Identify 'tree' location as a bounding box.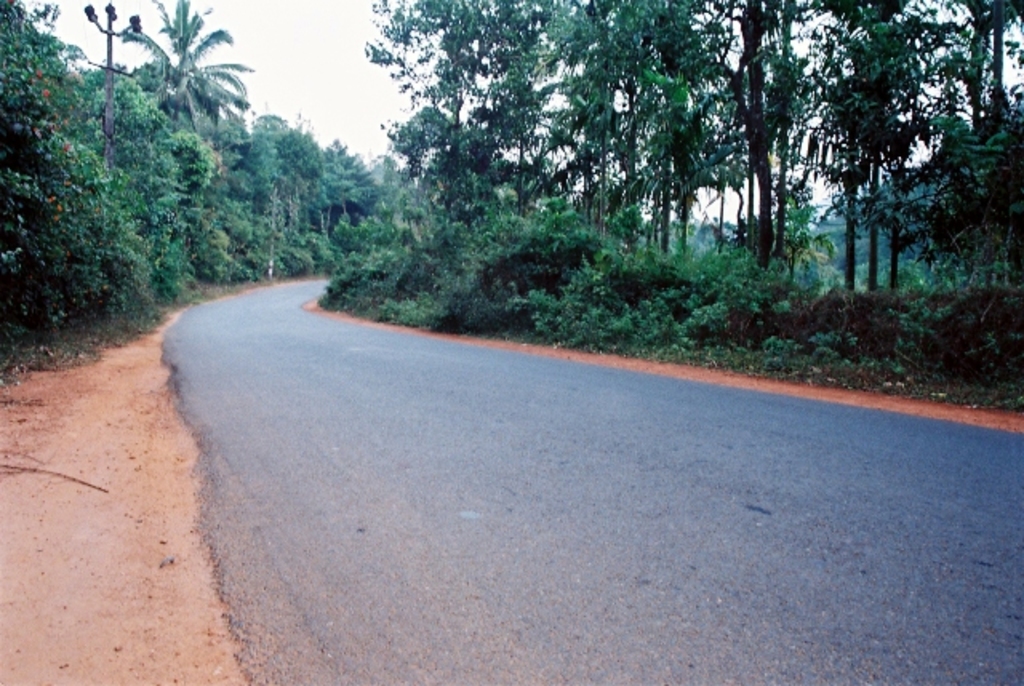
(left=312, top=128, right=384, bottom=240).
